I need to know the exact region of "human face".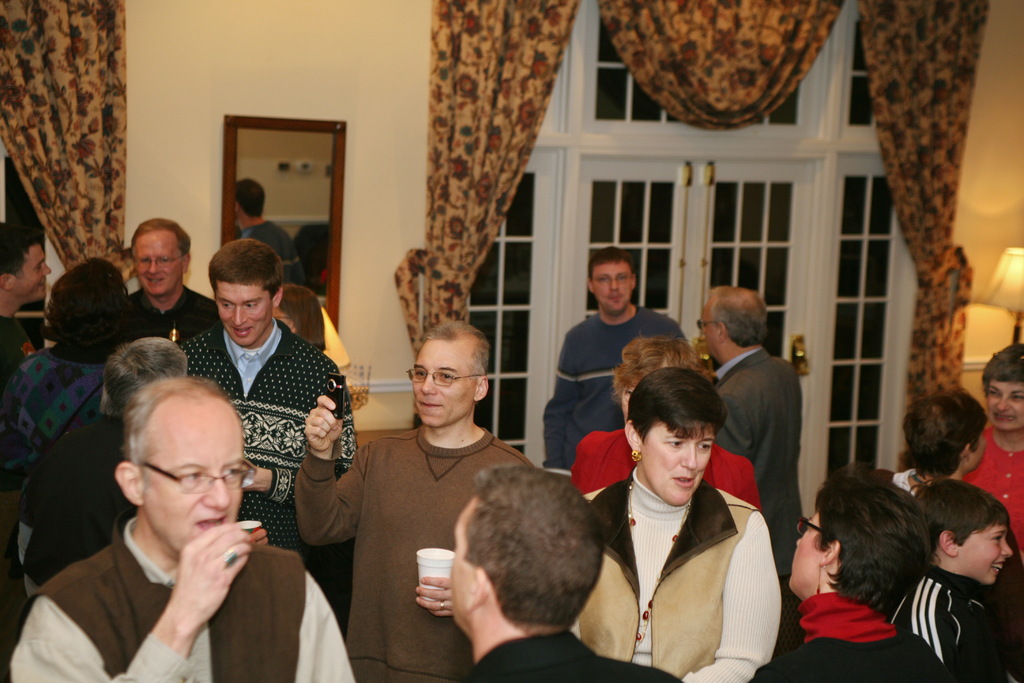
Region: 954:525:1013:583.
